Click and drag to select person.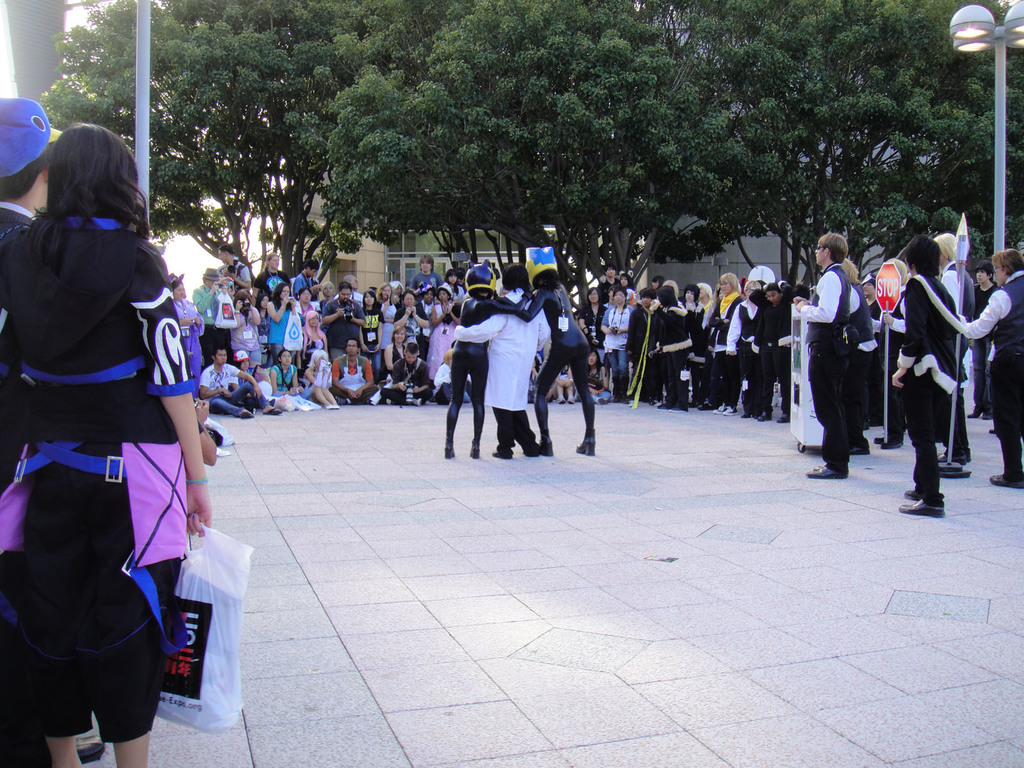
Selection: bbox=[500, 244, 596, 457].
